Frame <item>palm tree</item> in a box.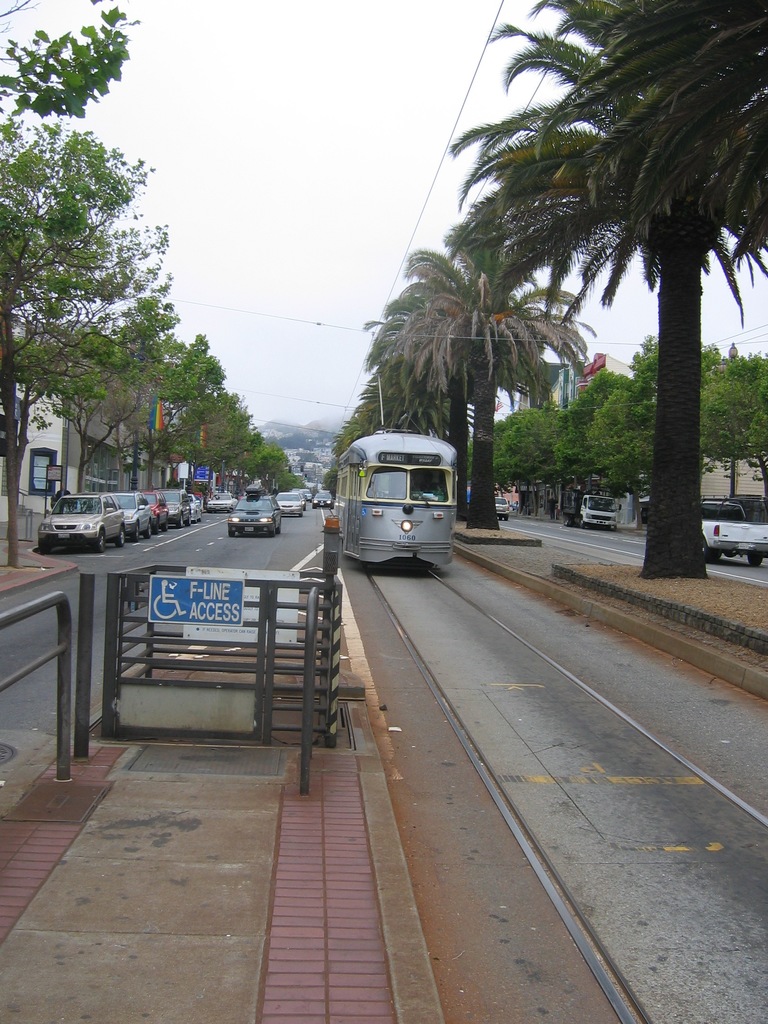
(369,309,514,573).
